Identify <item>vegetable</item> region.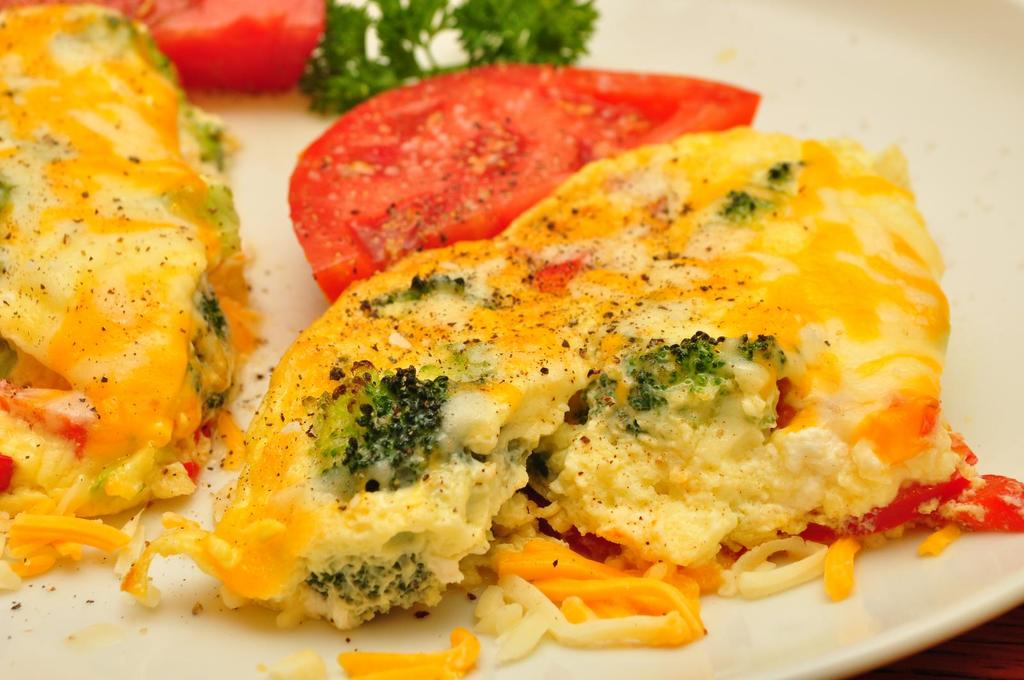
Region: [1, 0, 324, 95].
